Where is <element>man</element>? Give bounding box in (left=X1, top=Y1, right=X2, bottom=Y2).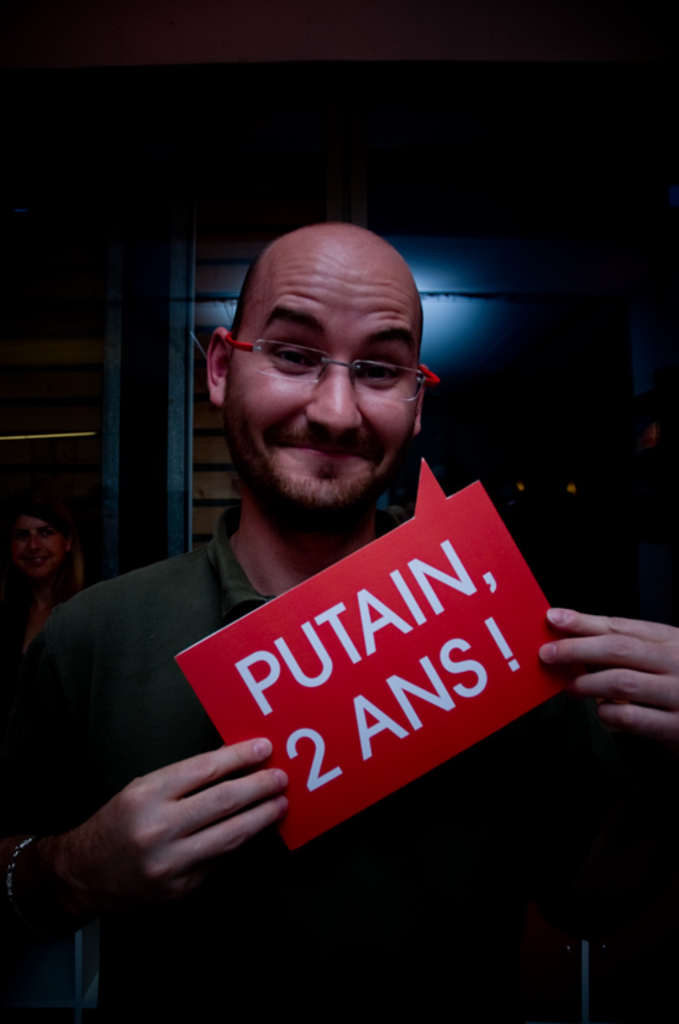
(left=11, top=205, right=602, bottom=968).
